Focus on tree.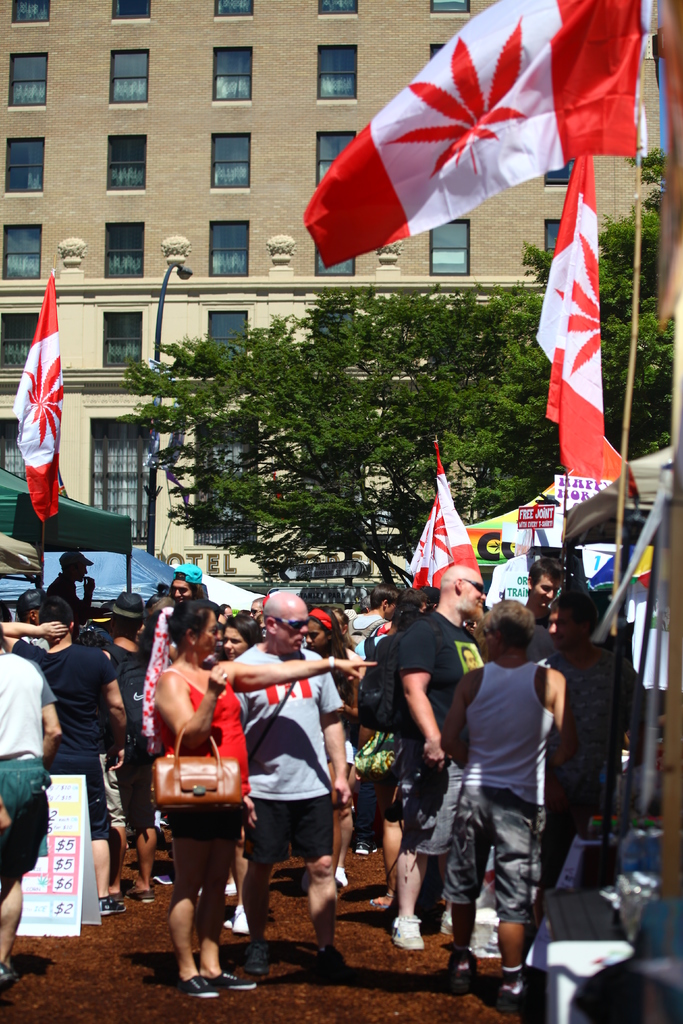
Focused at 99:253:579:600.
